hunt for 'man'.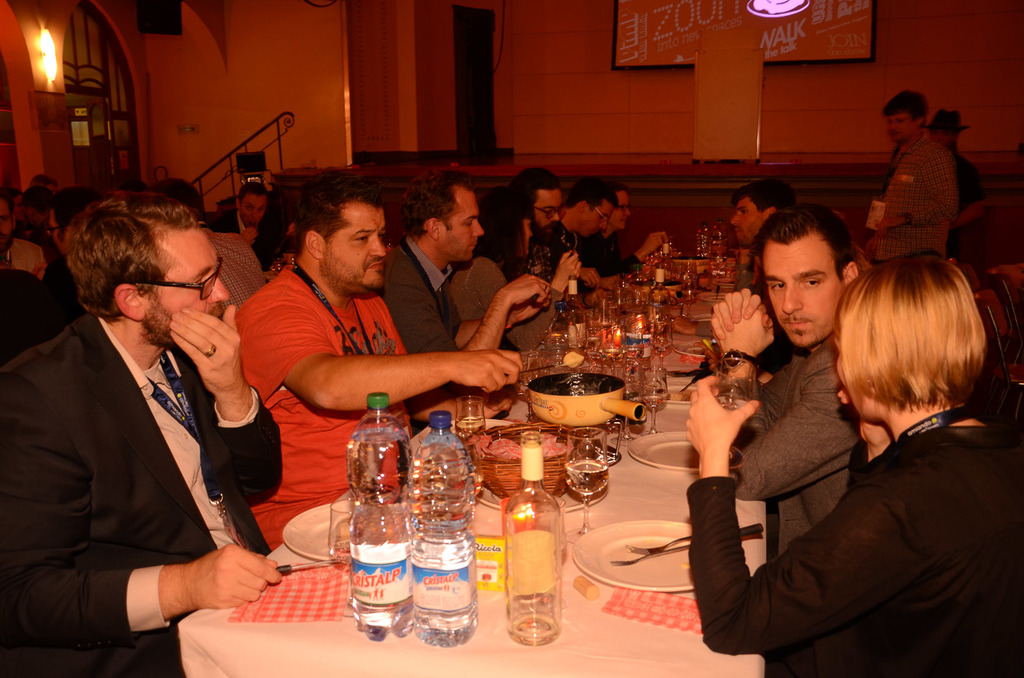
Hunted down at rect(564, 184, 628, 283).
